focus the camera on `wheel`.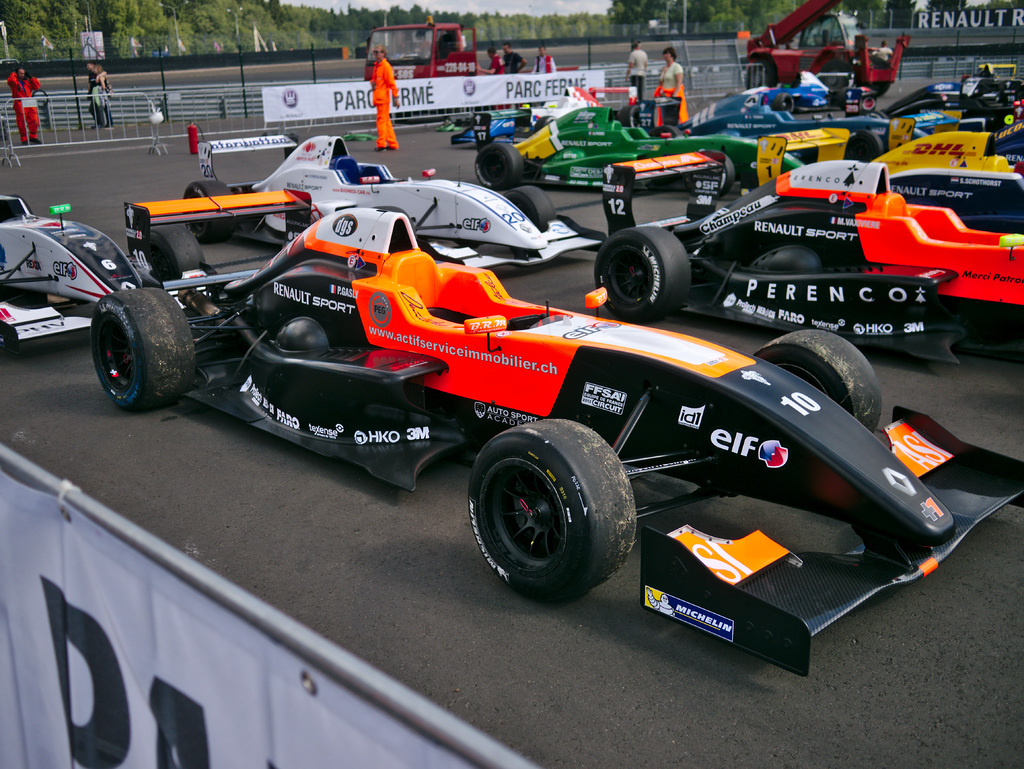
Focus region: 181 177 236 247.
